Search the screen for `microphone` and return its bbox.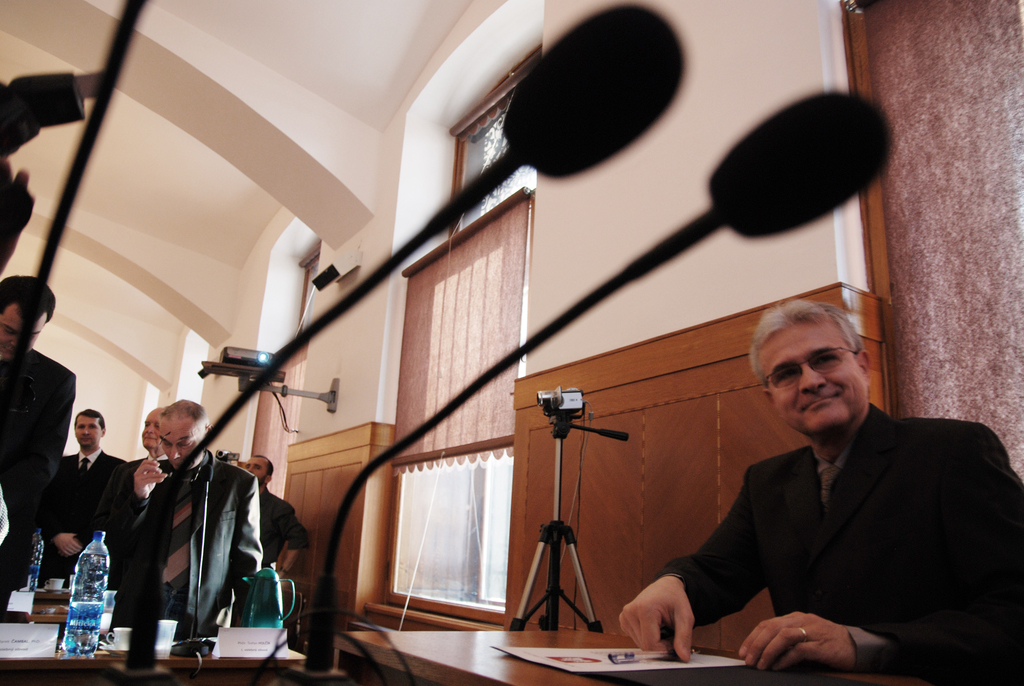
Found: [282,76,906,663].
